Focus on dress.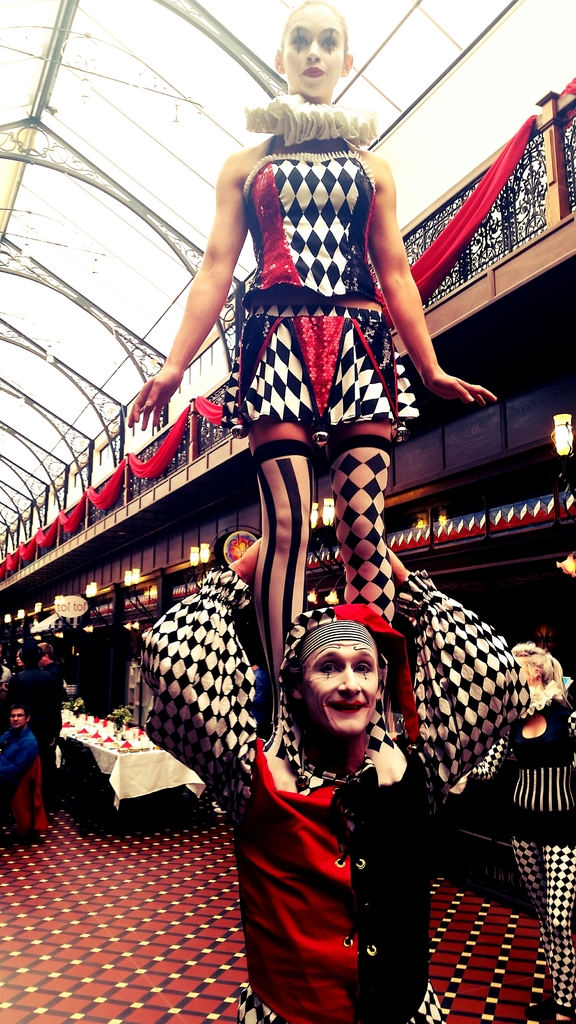
Focused at Rect(469, 698, 575, 1021).
